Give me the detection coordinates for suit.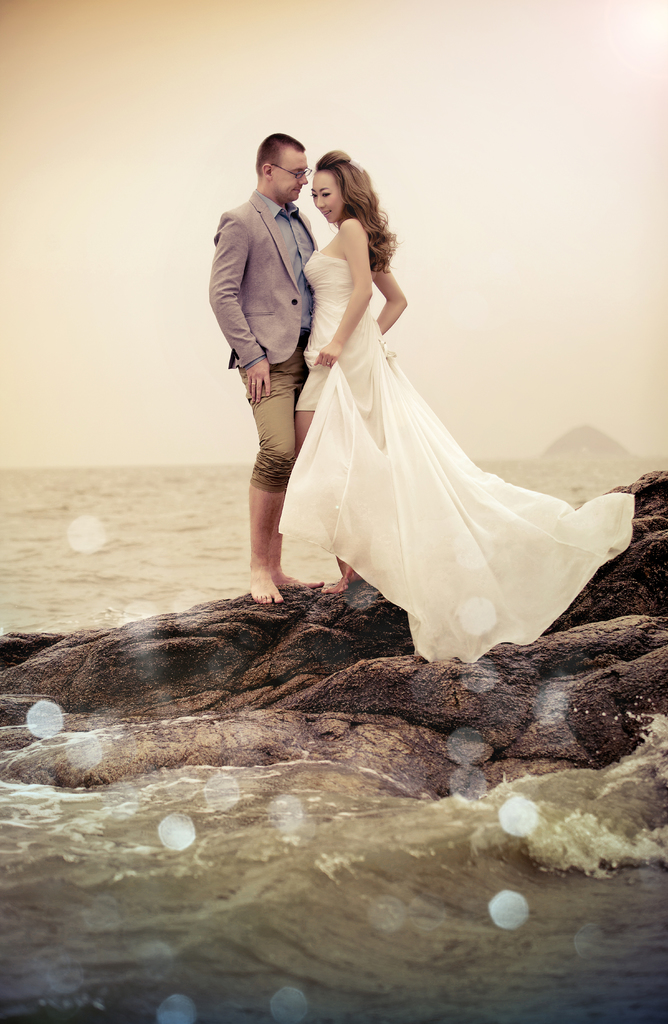
(207,195,319,378).
